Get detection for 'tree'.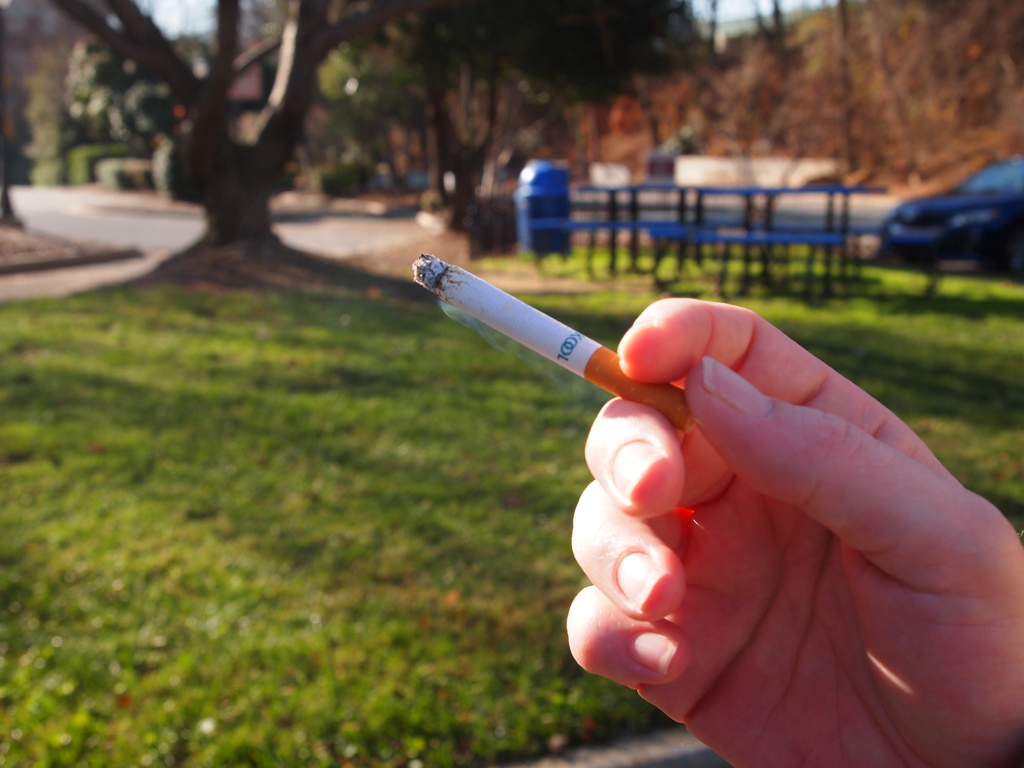
Detection: rect(319, 0, 710, 245).
